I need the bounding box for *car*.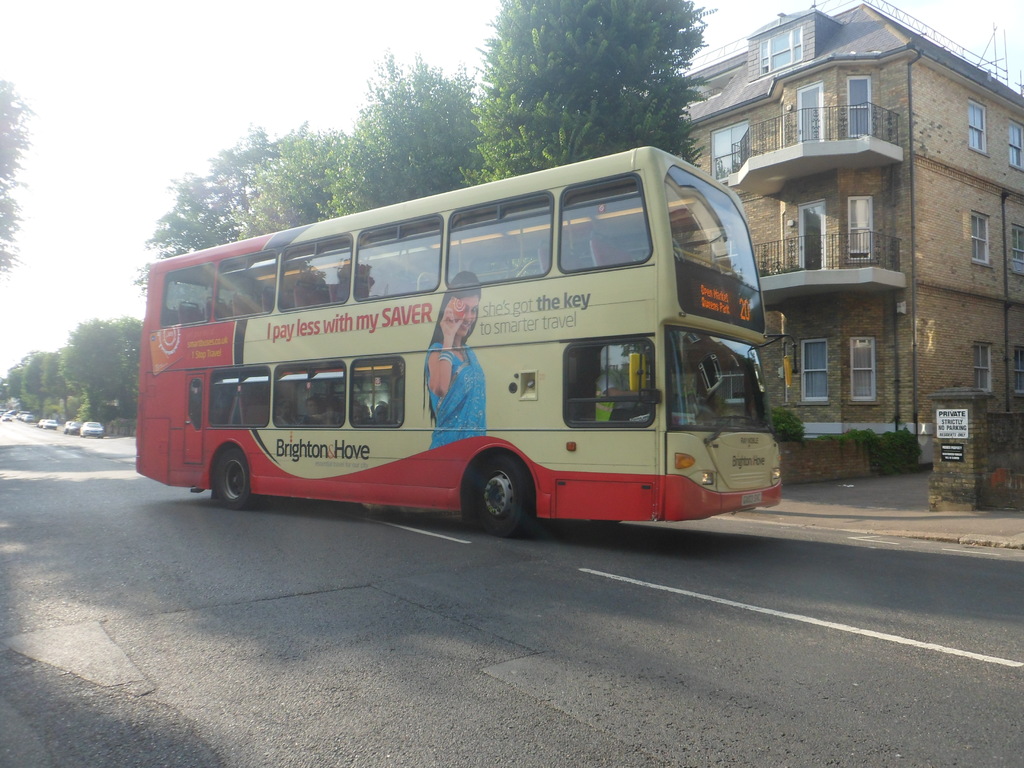
Here it is: 40, 421, 60, 429.
